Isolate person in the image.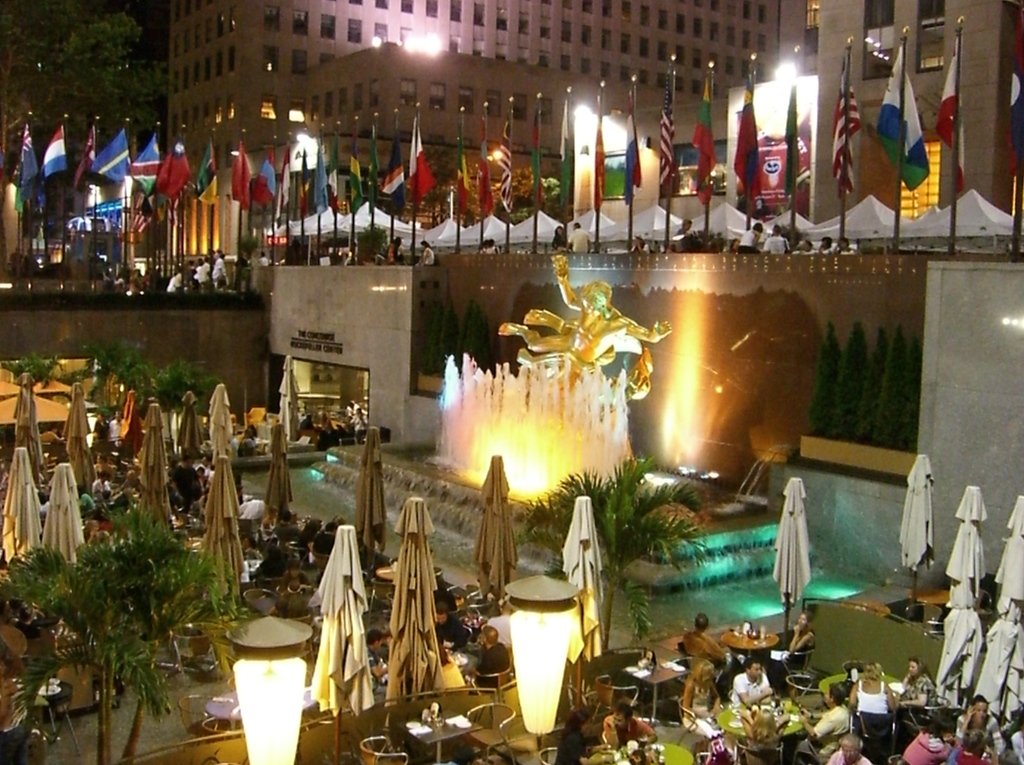
Isolated region: (left=796, top=242, right=817, bottom=254).
